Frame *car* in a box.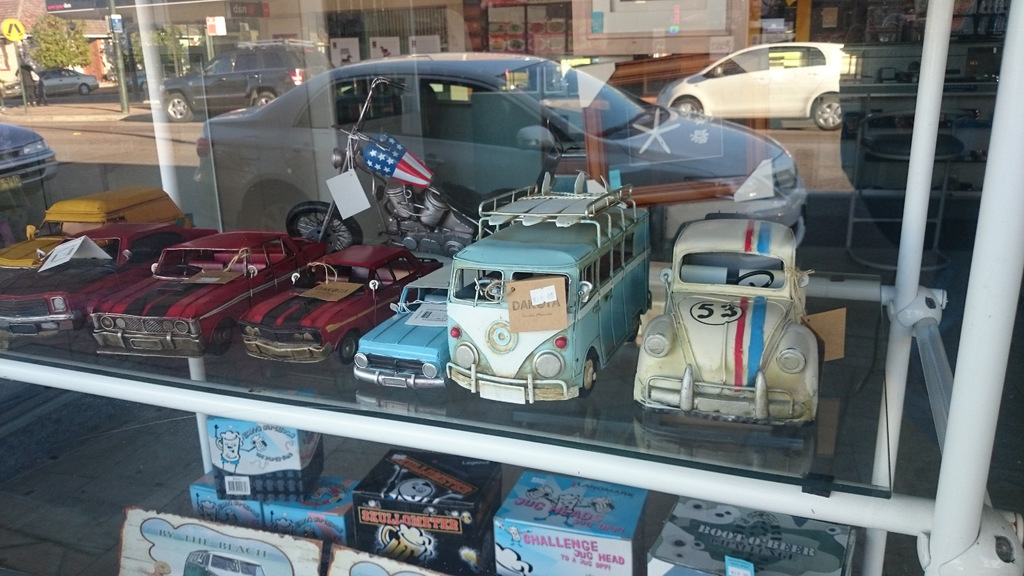
[left=633, top=214, right=843, bottom=423].
